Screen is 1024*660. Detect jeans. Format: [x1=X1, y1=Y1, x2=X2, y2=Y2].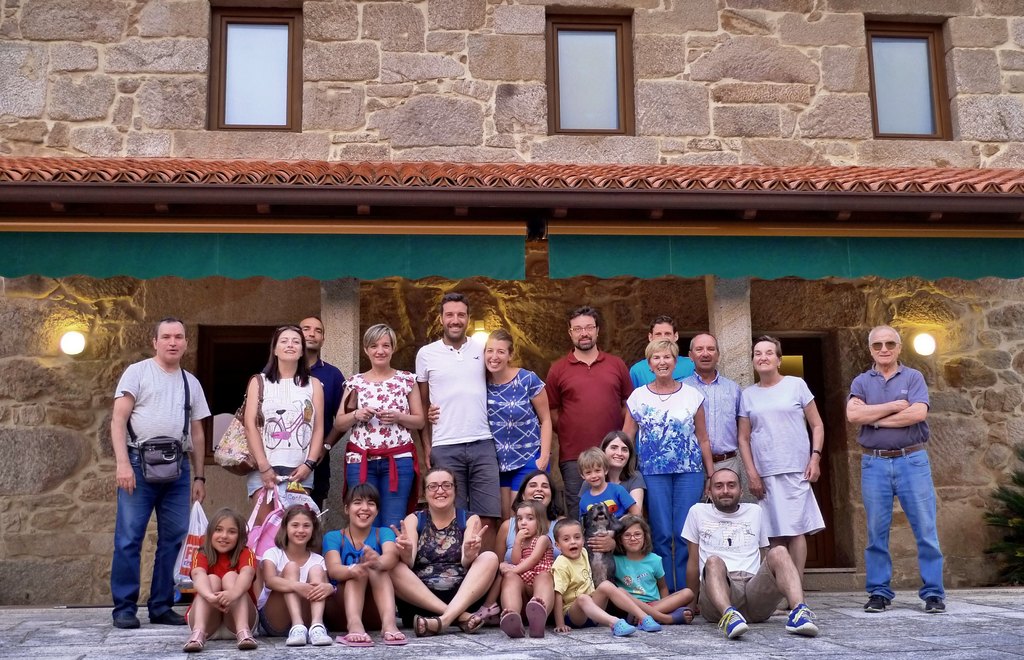
[x1=347, y1=460, x2=412, y2=528].
